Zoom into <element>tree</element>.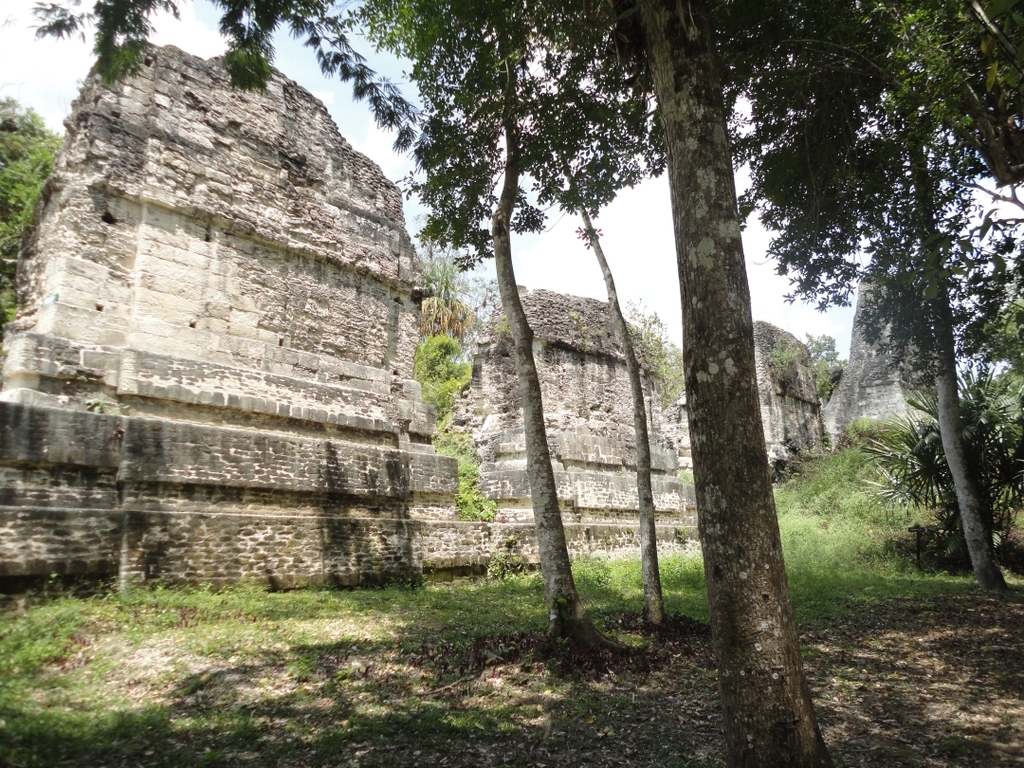
Zoom target: pyautogui.locateOnScreen(0, 94, 62, 352).
